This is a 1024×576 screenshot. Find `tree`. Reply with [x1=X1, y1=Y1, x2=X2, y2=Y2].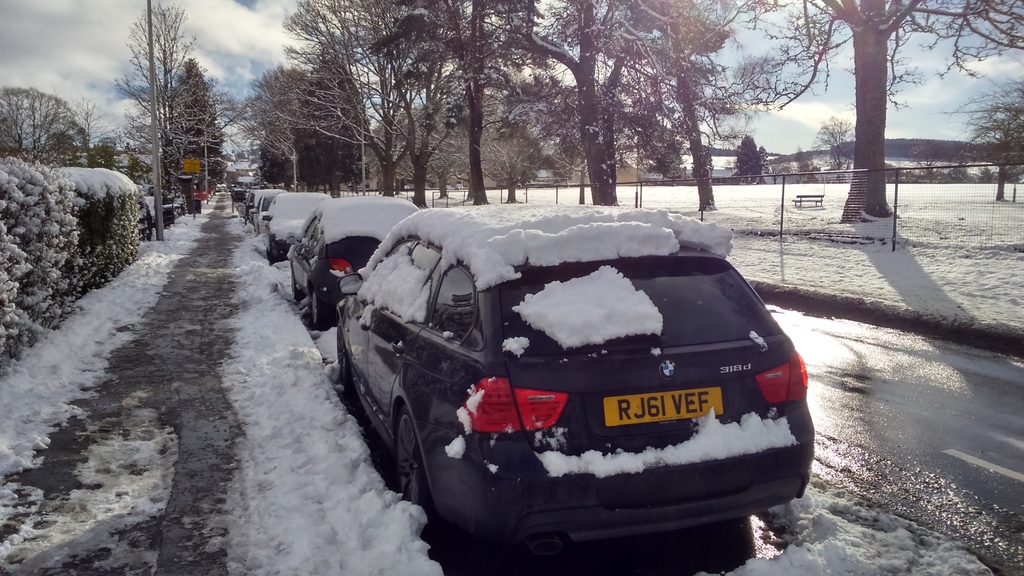
[x1=485, y1=0, x2=662, y2=202].
